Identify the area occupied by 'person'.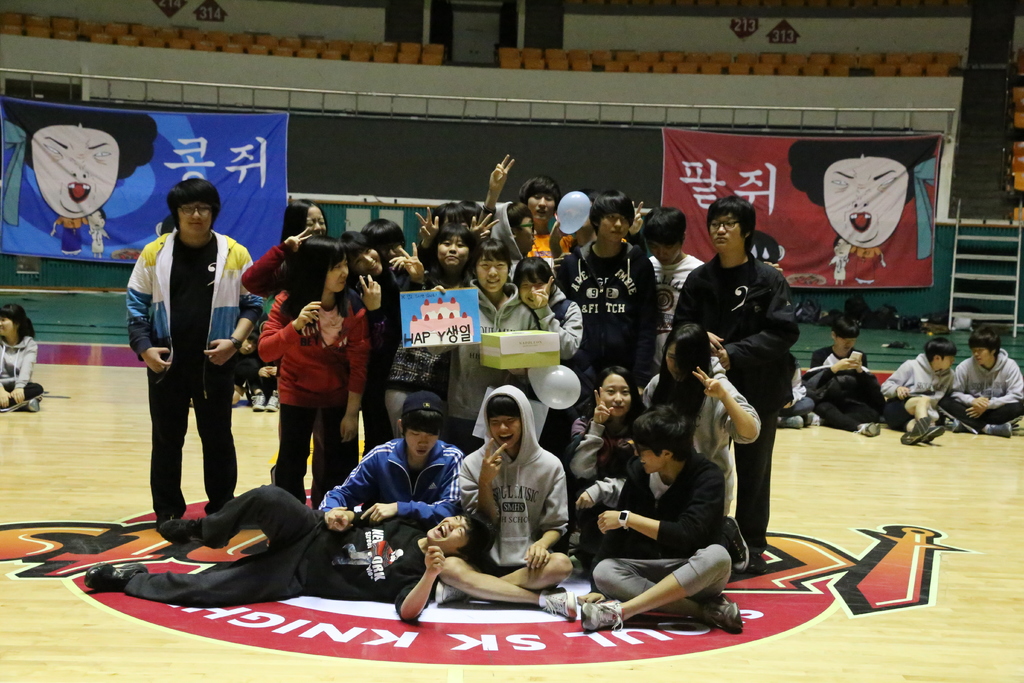
Area: BBox(84, 484, 506, 614).
